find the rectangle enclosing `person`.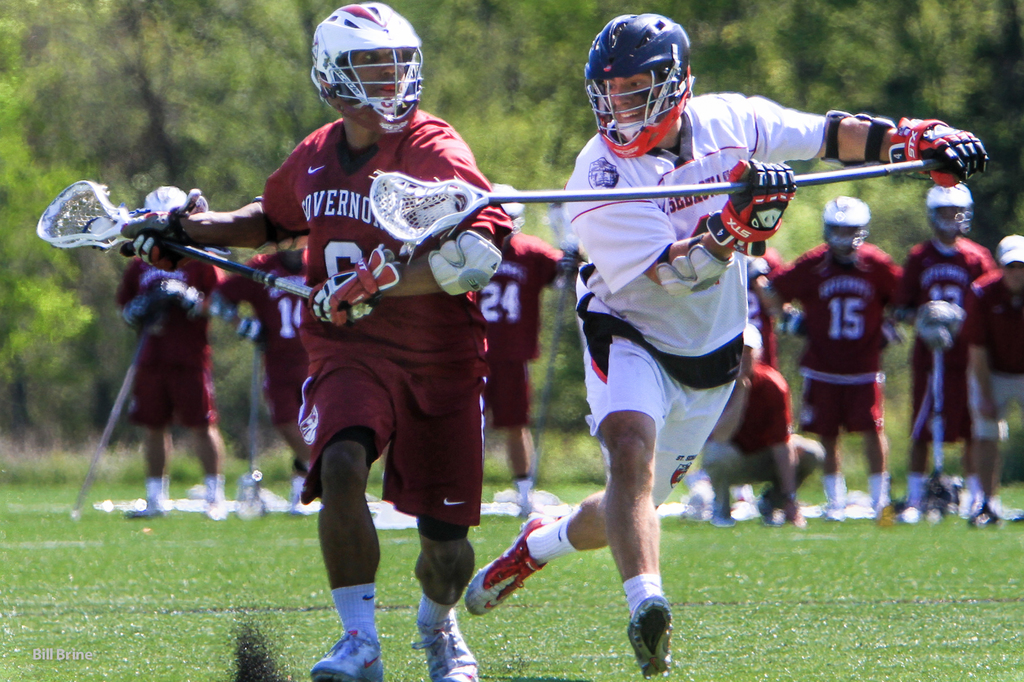
{"left": 207, "top": 227, "right": 307, "bottom": 512}.
